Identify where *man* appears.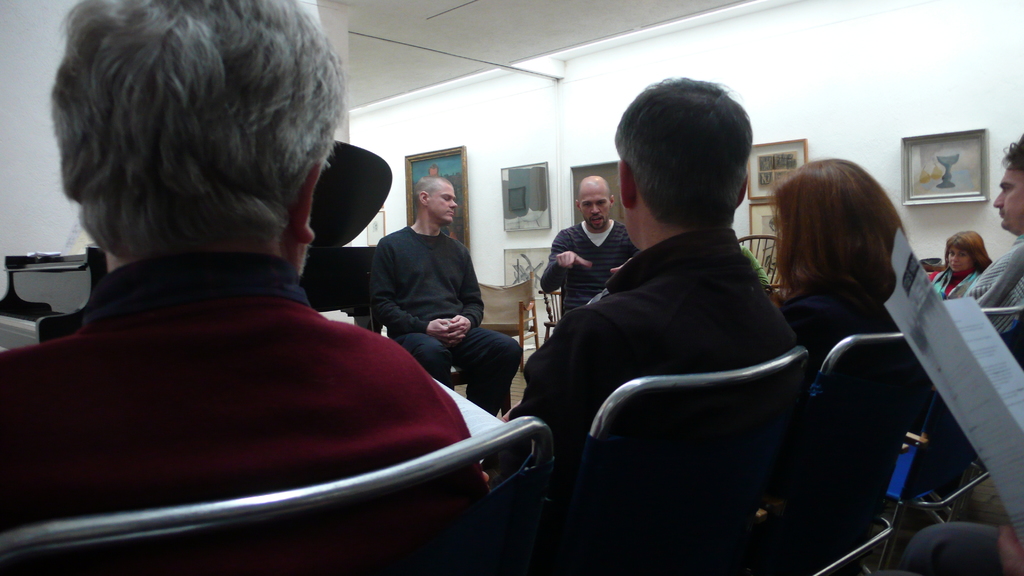
Appears at <region>966, 134, 1023, 334</region>.
